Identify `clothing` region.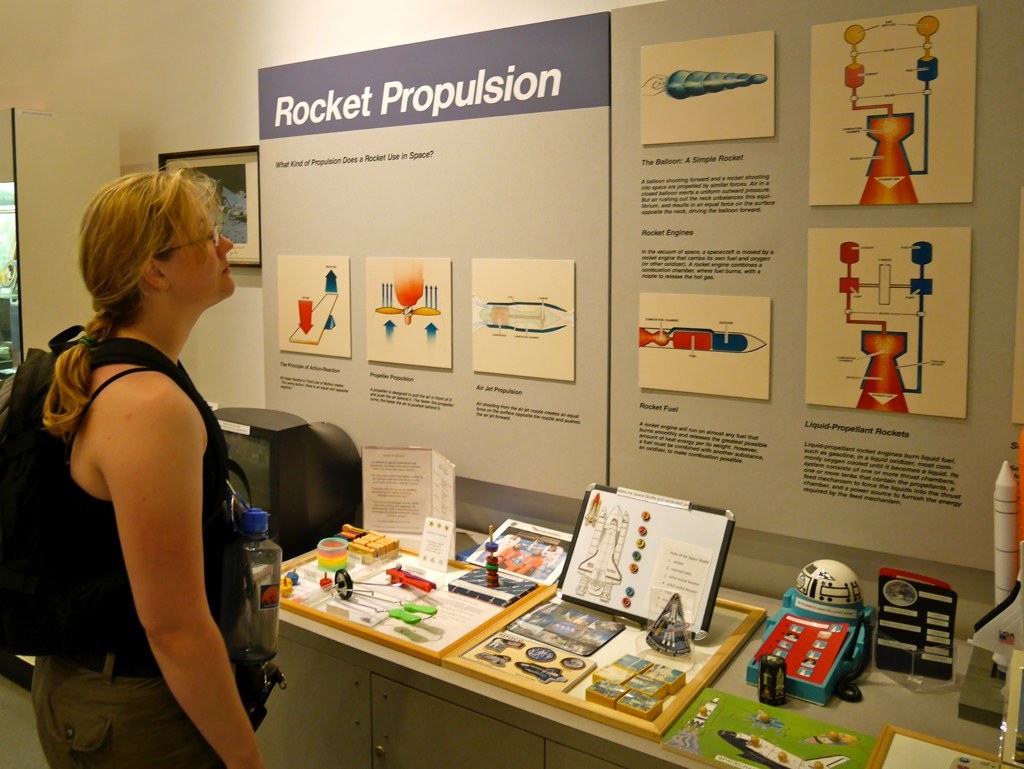
Region: detection(489, 537, 513, 554).
